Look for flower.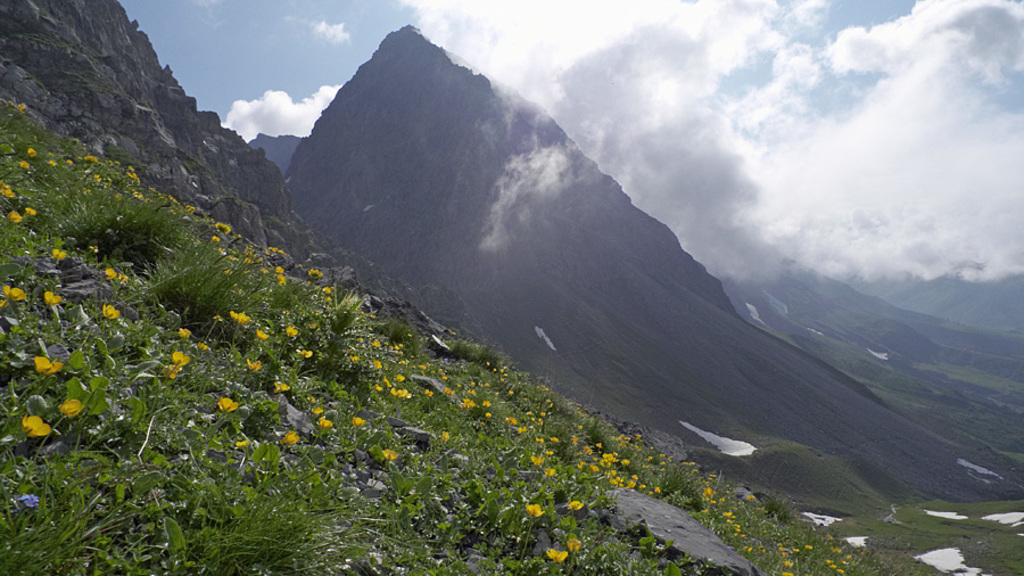
Found: [x1=222, y1=393, x2=236, y2=412].
